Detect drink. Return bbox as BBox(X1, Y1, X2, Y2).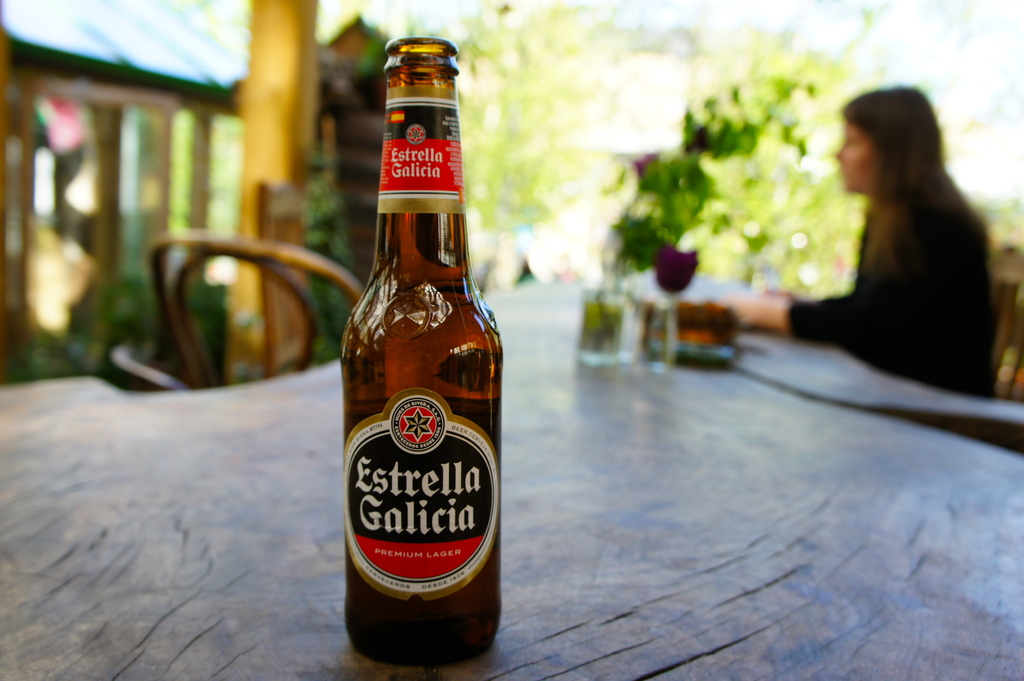
BBox(584, 299, 623, 360).
